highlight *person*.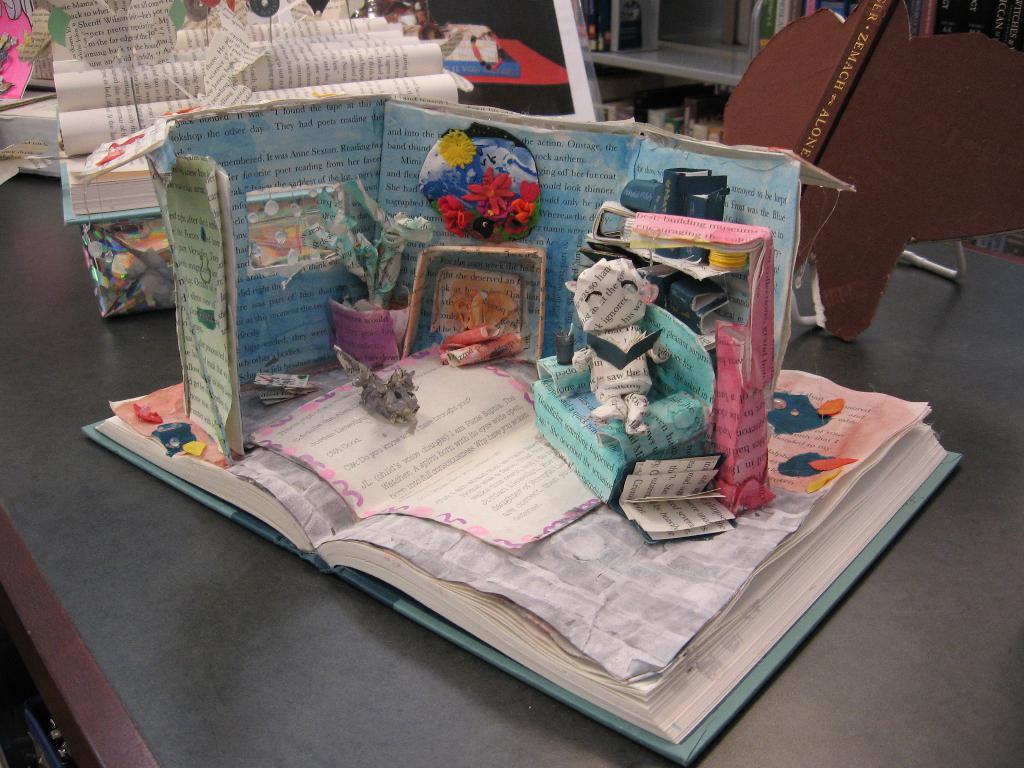
Highlighted region: 557/241/678/489.
